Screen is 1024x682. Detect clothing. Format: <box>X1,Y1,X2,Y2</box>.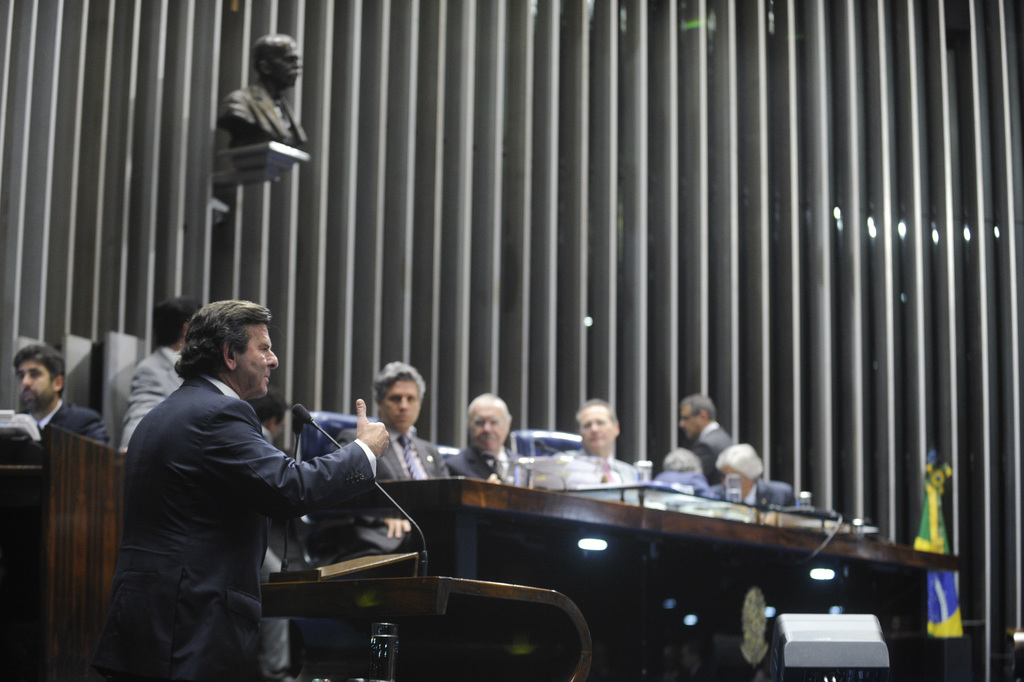
<box>127,336,184,446</box>.
